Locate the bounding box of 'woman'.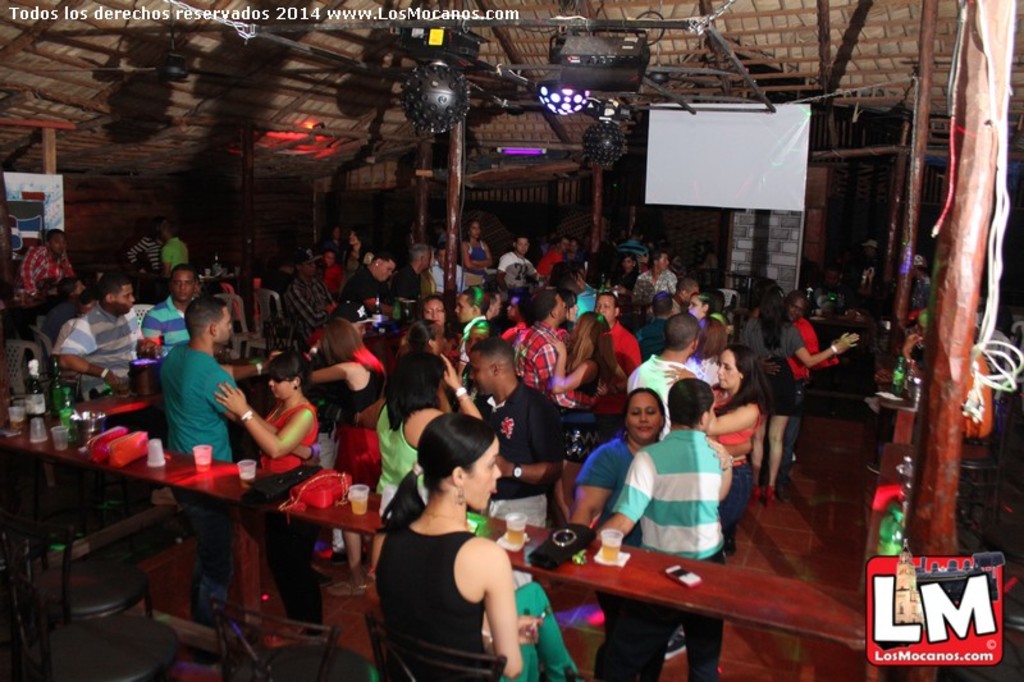
Bounding box: x1=544, y1=258, x2=581, y2=298.
